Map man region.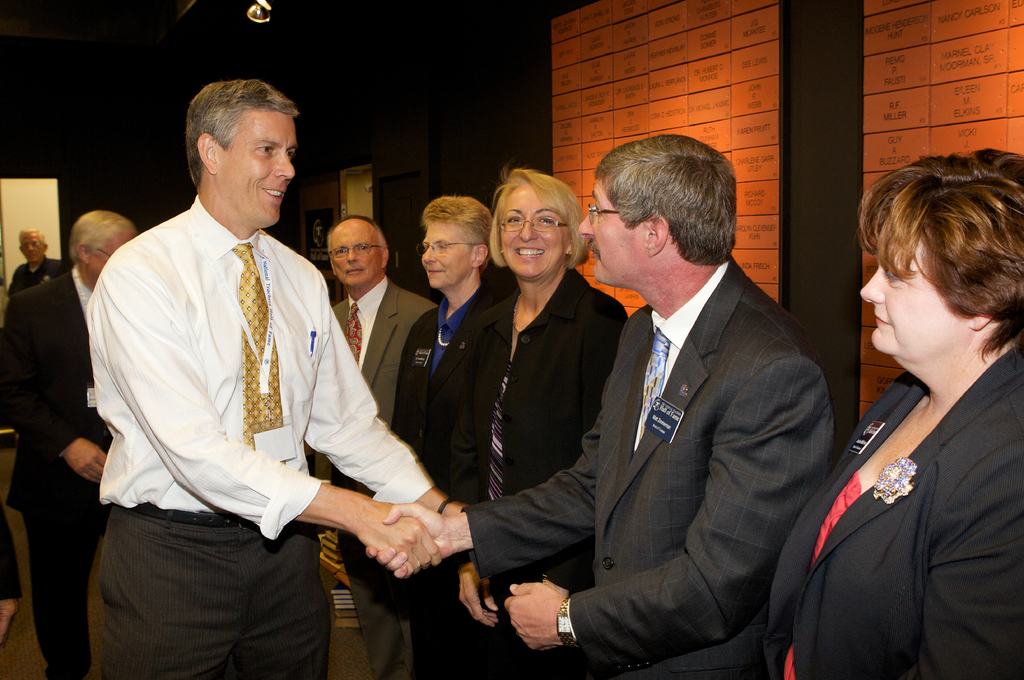
Mapped to locate(364, 132, 835, 679).
